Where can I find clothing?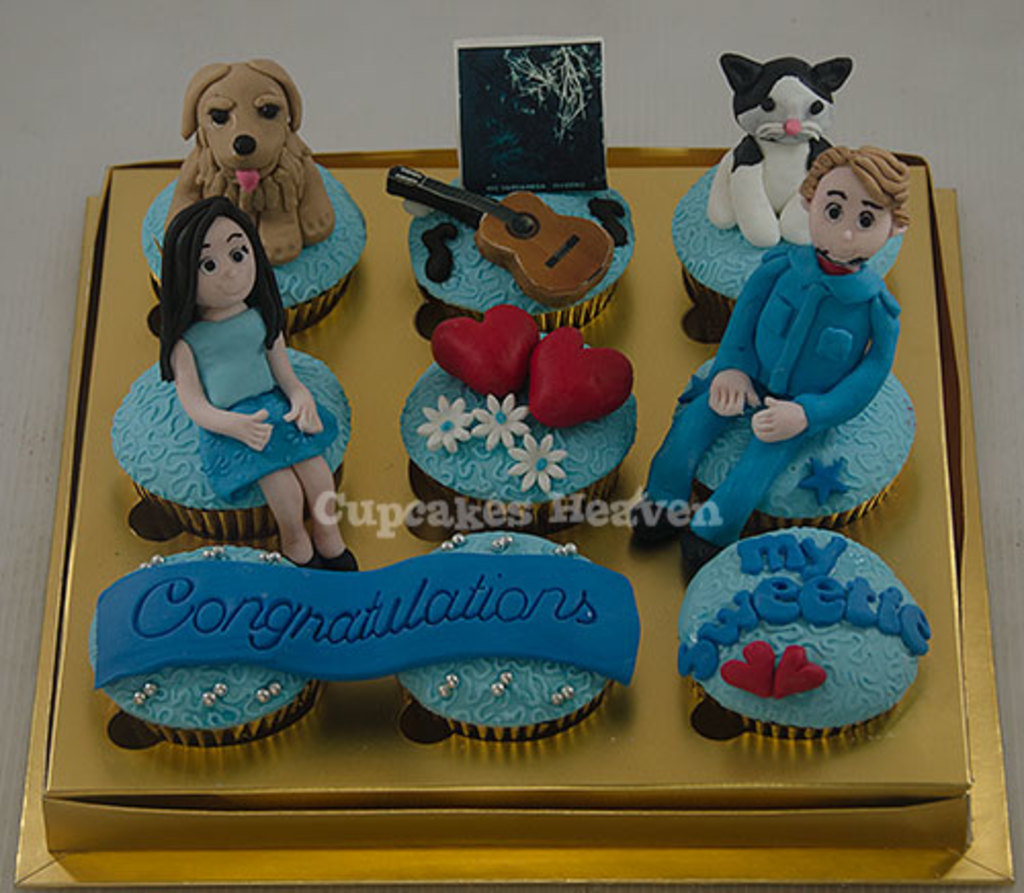
You can find it at x1=649, y1=242, x2=901, y2=545.
